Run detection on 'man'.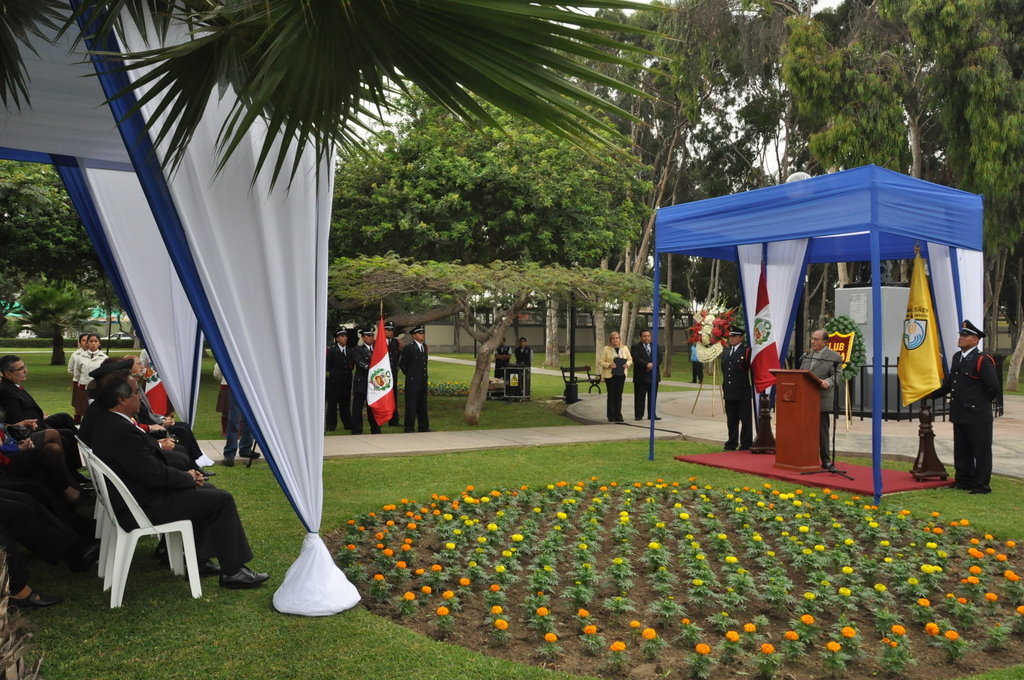
Result: Rect(792, 330, 845, 467).
